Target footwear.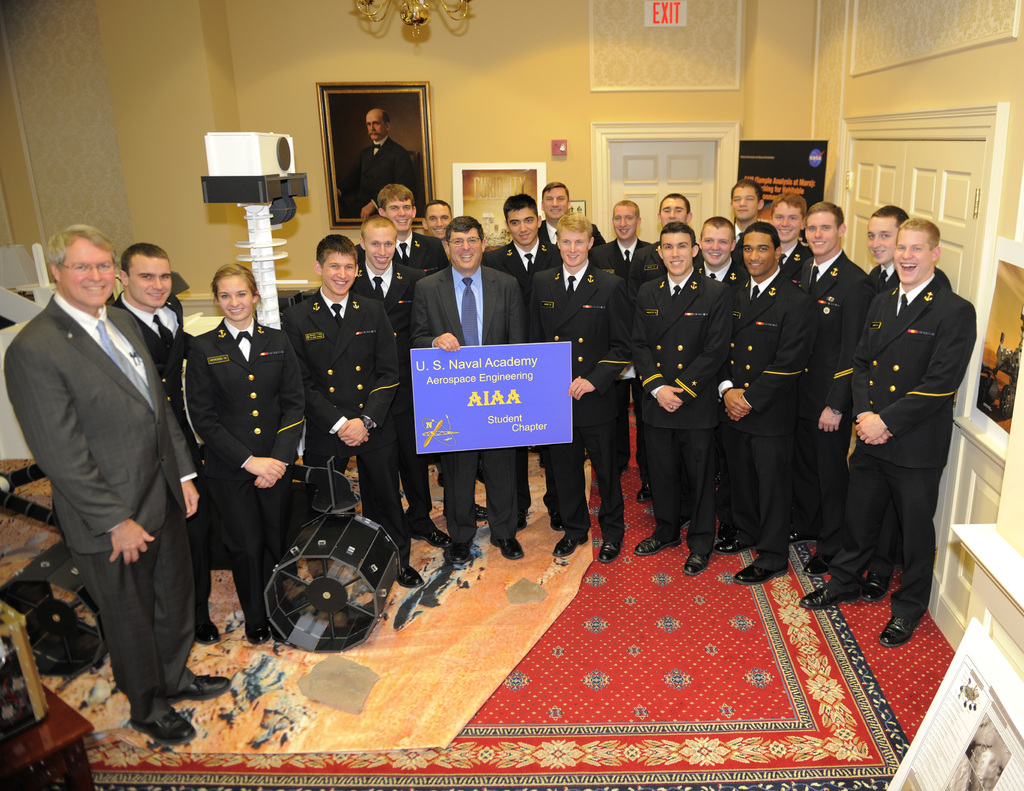
Target region: pyautogui.locateOnScreen(240, 616, 269, 647).
